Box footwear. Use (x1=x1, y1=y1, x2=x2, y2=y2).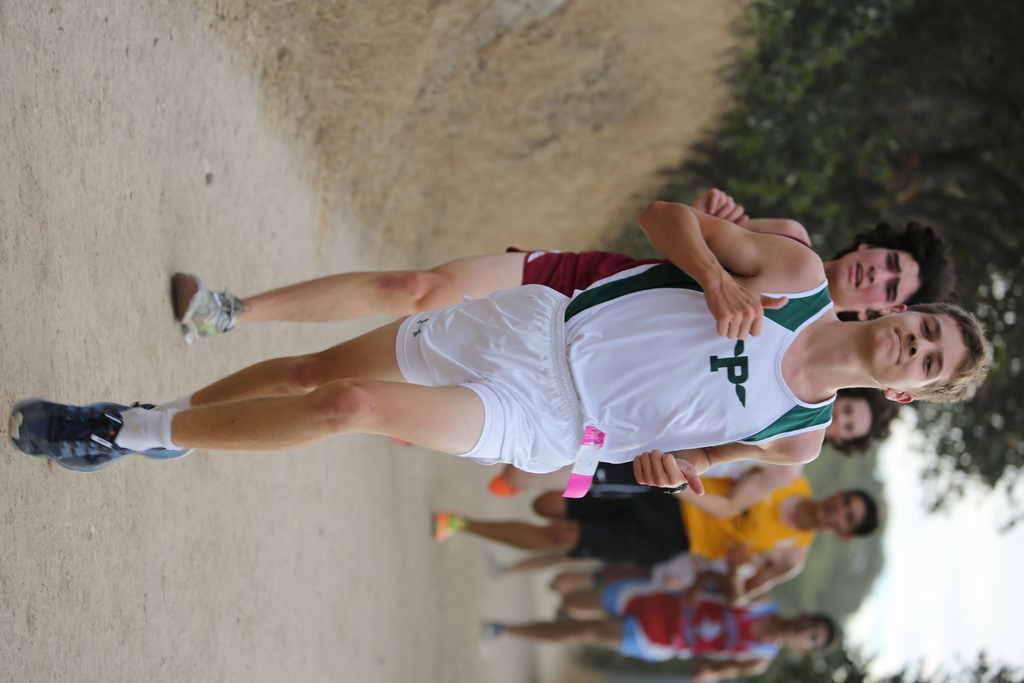
(x1=61, y1=401, x2=198, y2=473).
